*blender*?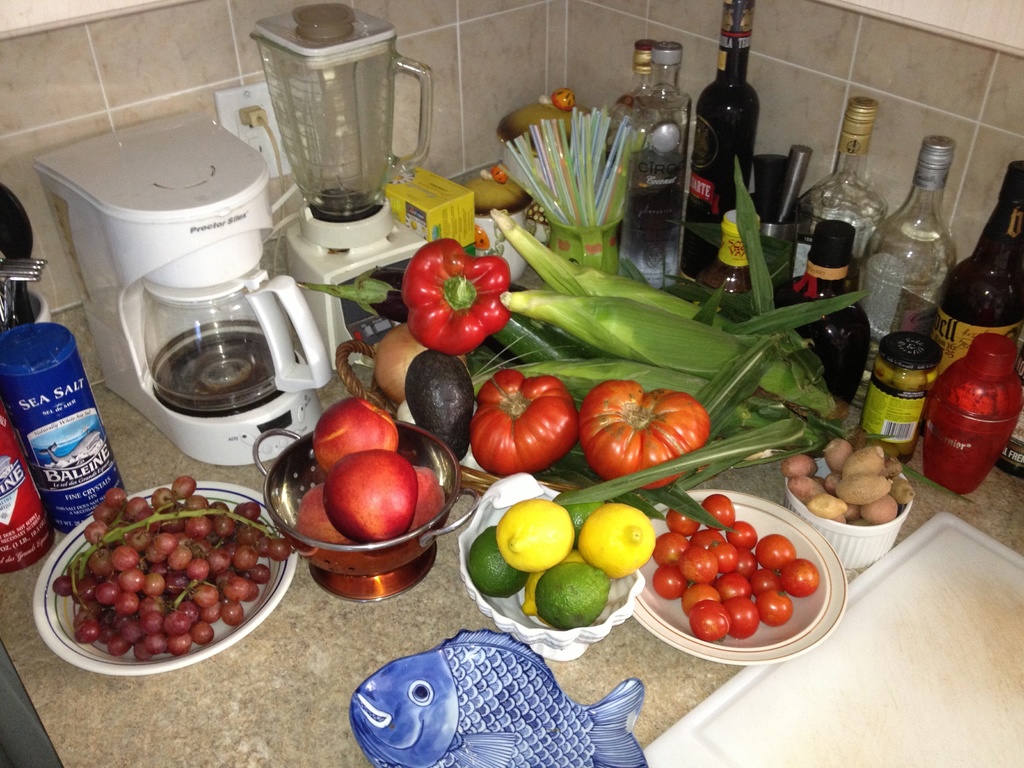
[71,72,339,485]
